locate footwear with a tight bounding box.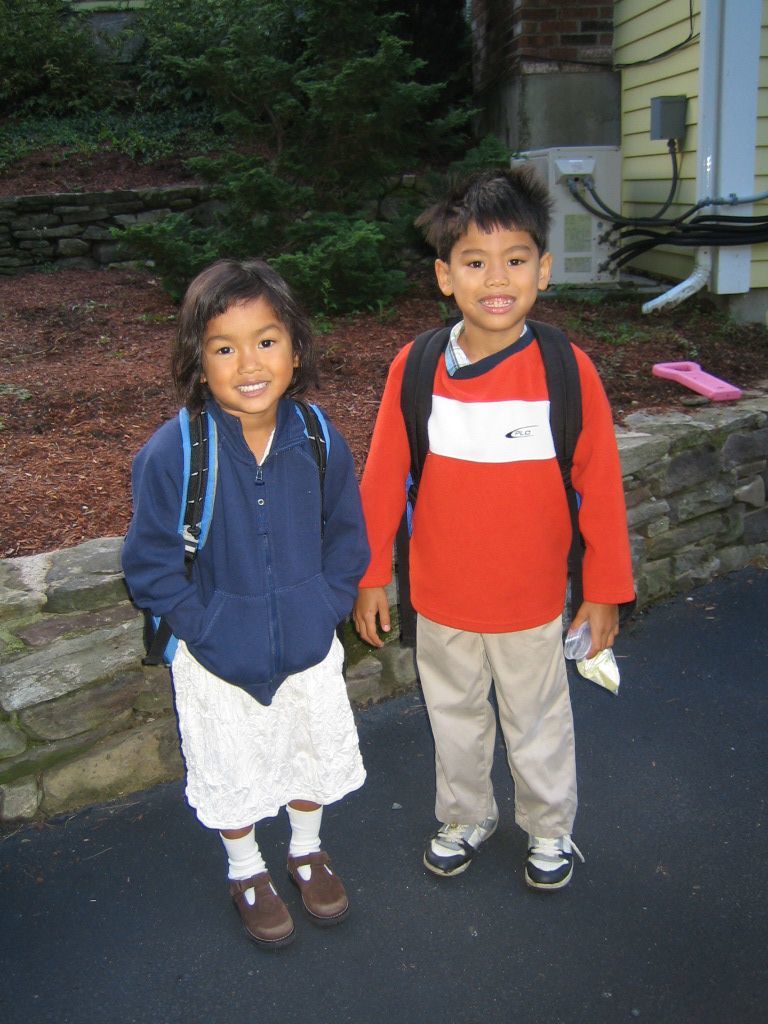
525 829 573 884.
